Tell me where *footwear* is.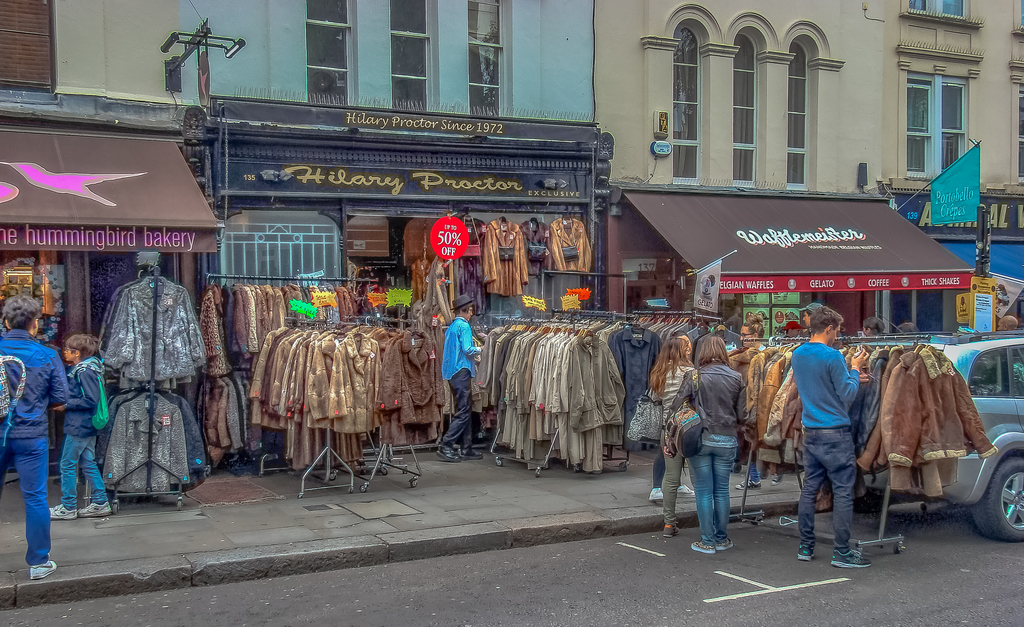
*footwear* is at box=[76, 502, 113, 518].
